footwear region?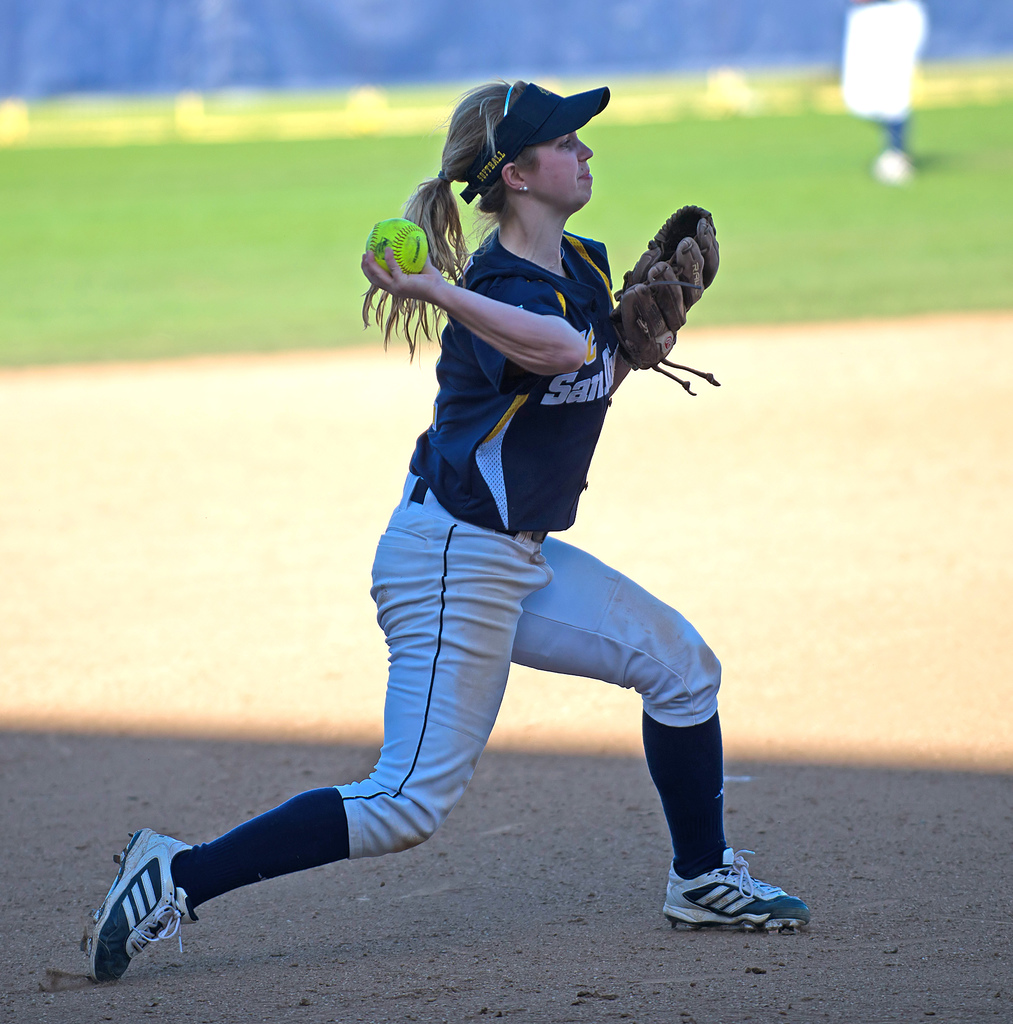
[83,831,194,961]
